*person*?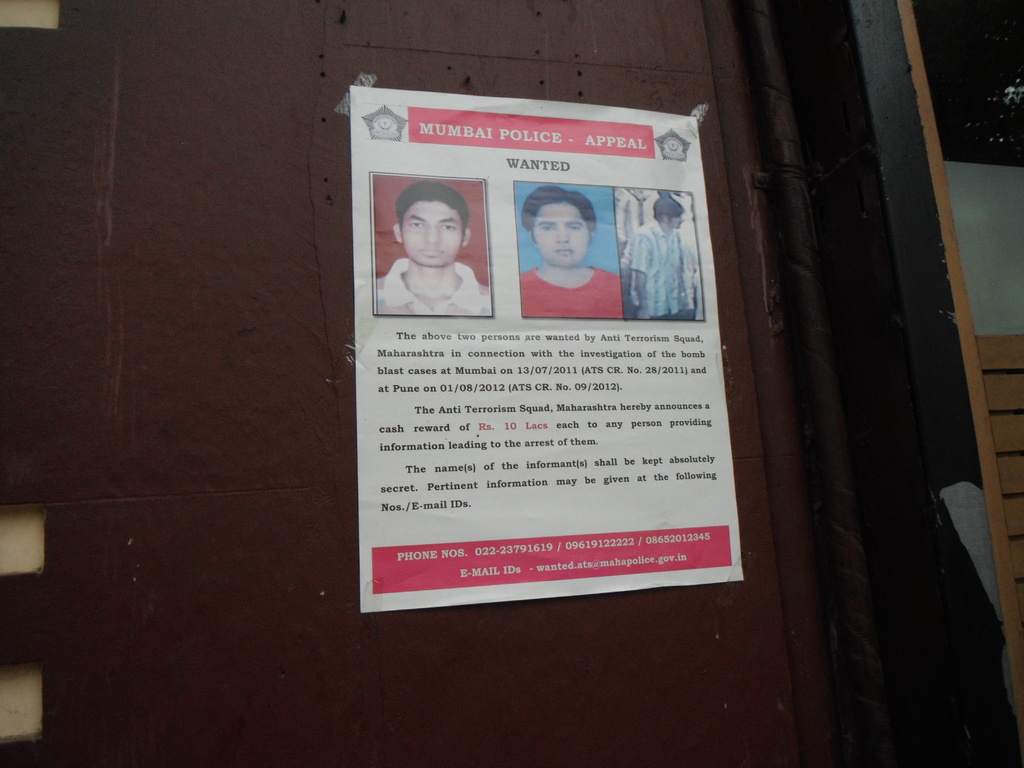
x1=385, y1=174, x2=491, y2=328
